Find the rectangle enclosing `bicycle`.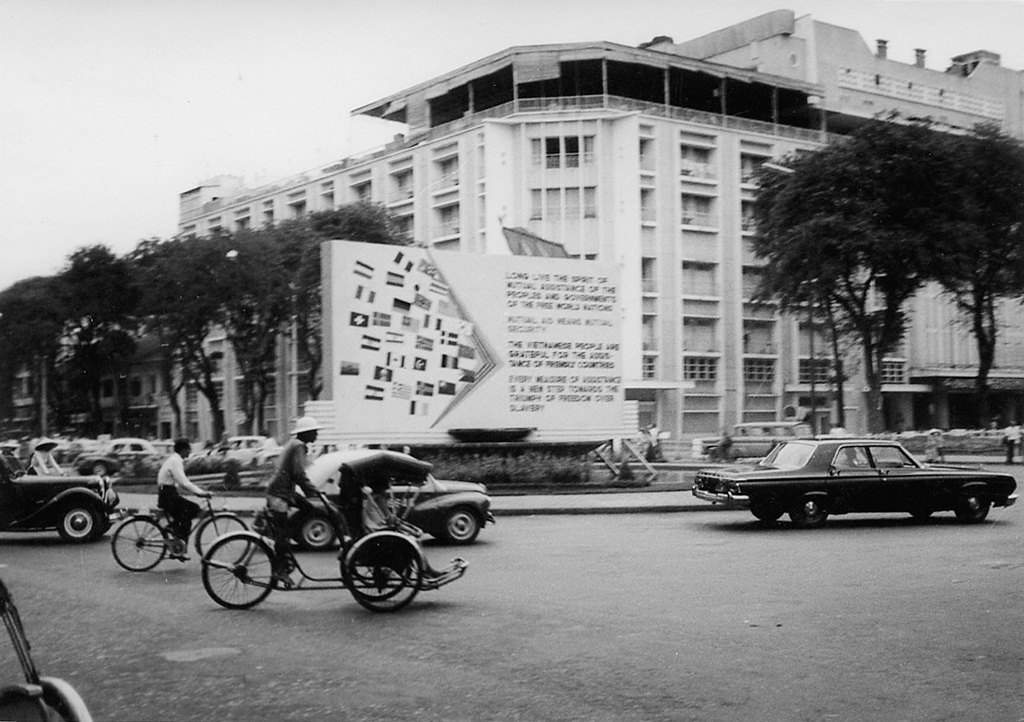
left=111, top=493, right=248, bottom=573.
